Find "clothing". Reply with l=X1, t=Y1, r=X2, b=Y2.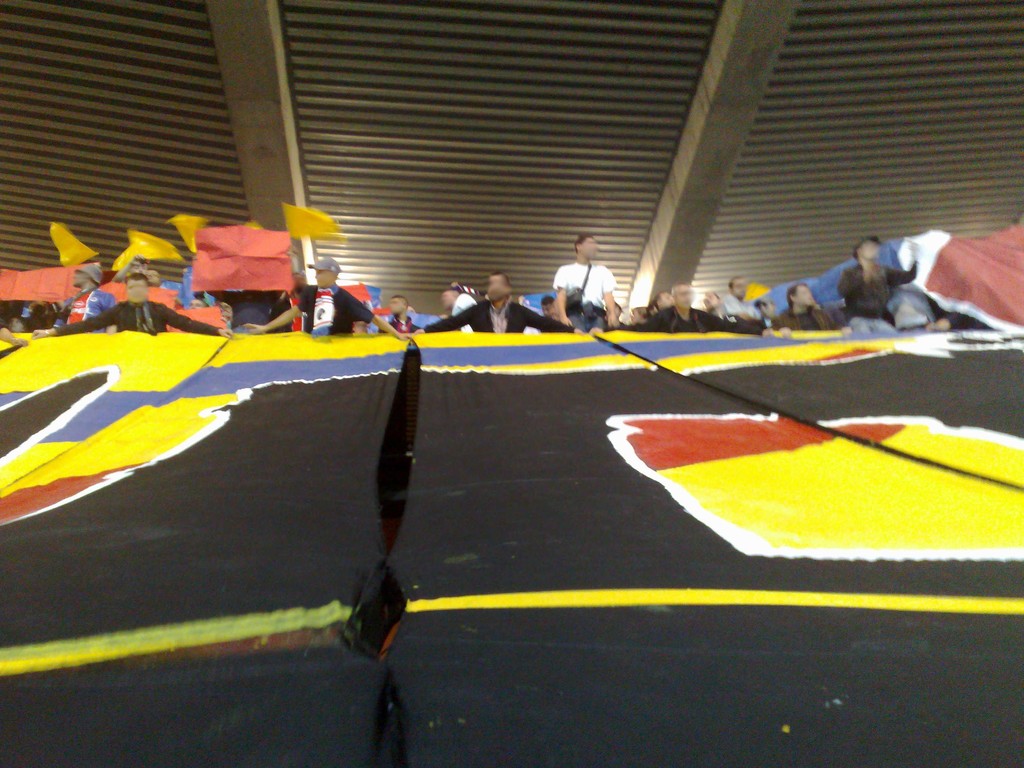
l=211, t=288, r=272, b=336.
